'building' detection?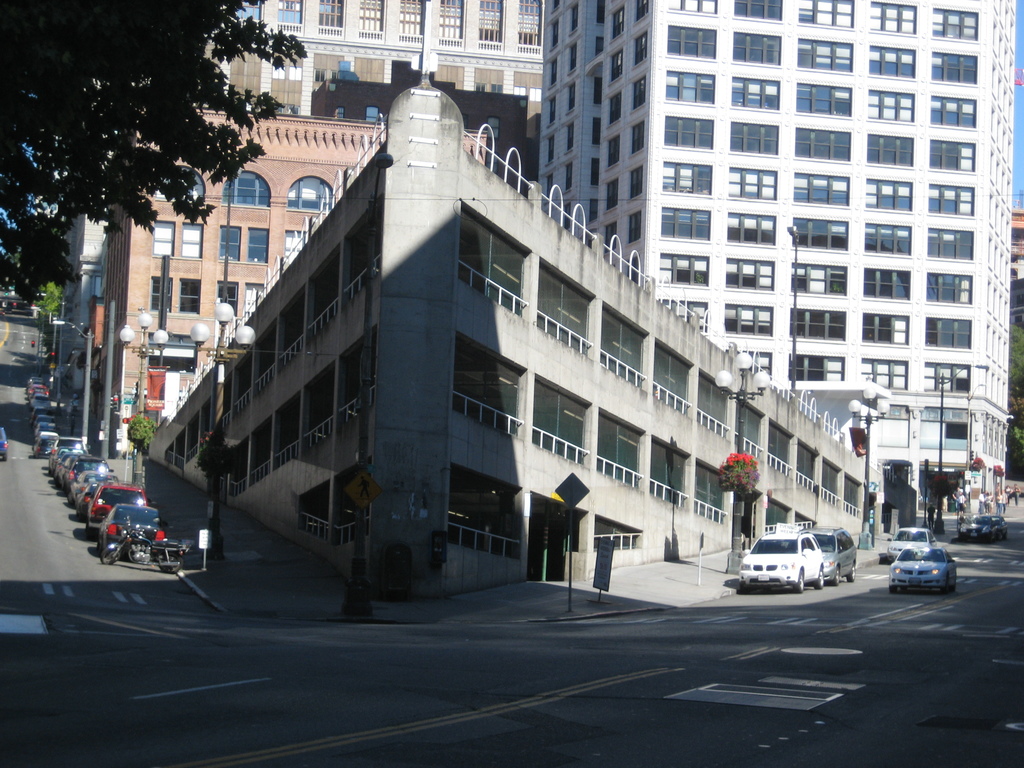
bbox=[545, 0, 1017, 509]
